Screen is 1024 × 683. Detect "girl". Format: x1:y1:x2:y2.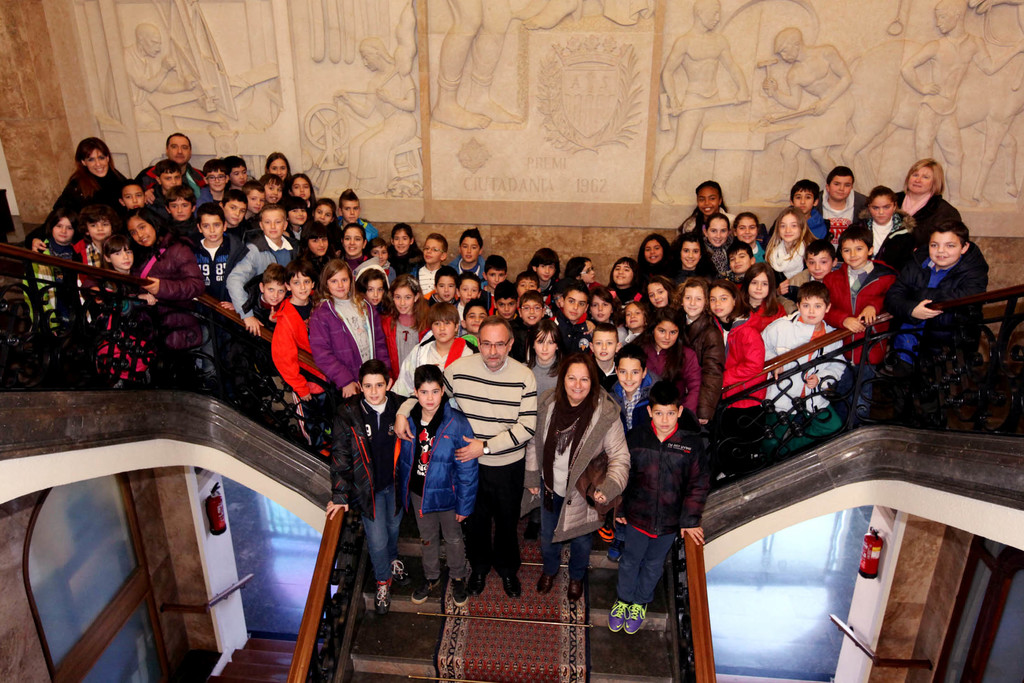
710:279:758:412.
